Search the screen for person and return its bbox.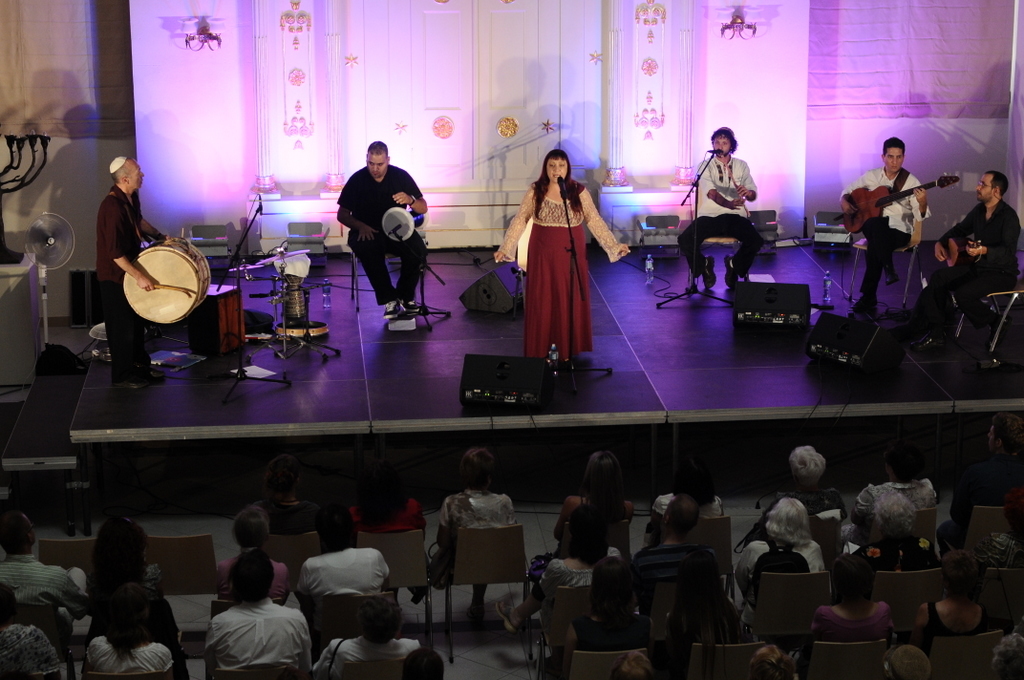
Found: 838,134,929,313.
